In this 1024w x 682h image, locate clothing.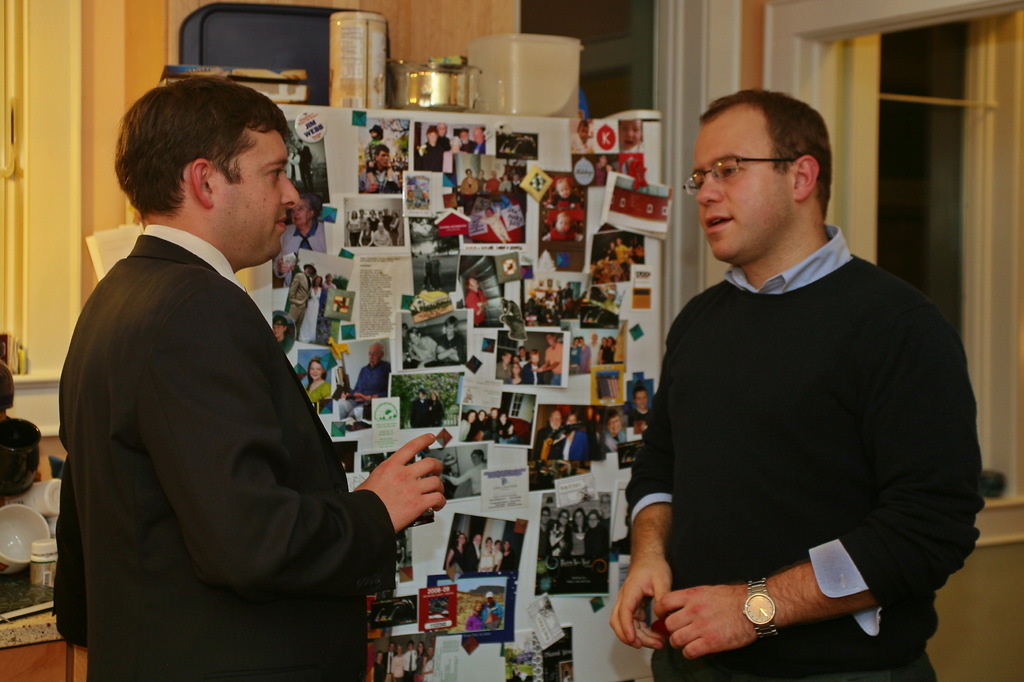
Bounding box: bbox(358, 215, 368, 233).
